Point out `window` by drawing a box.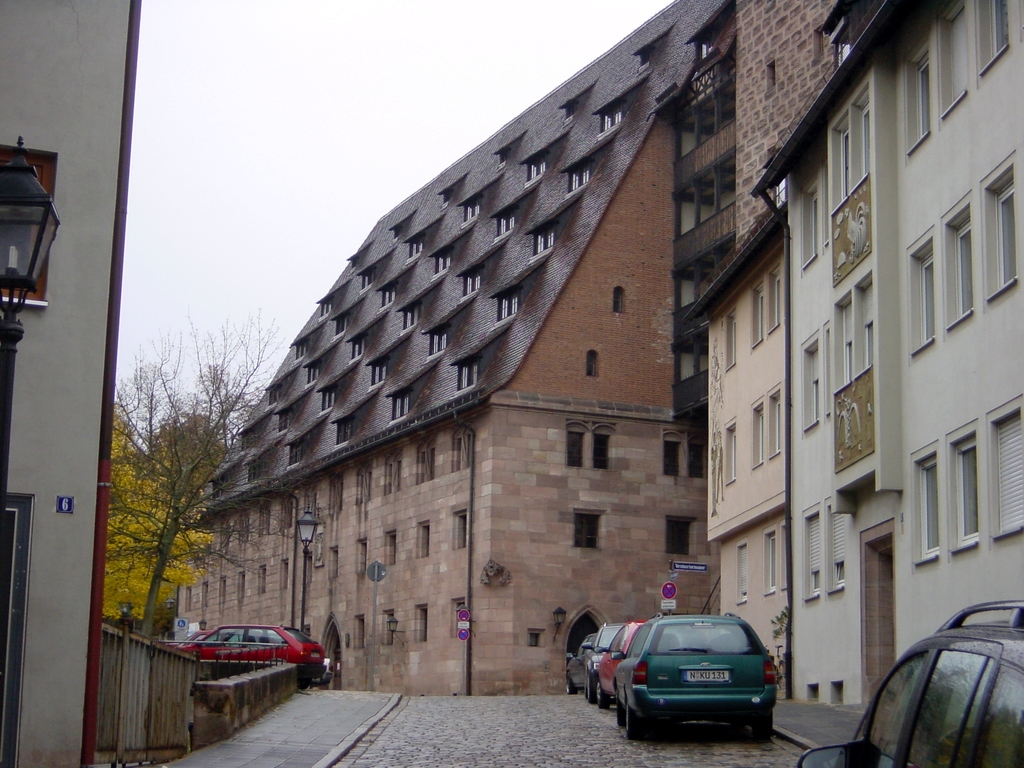
827:504:848:590.
